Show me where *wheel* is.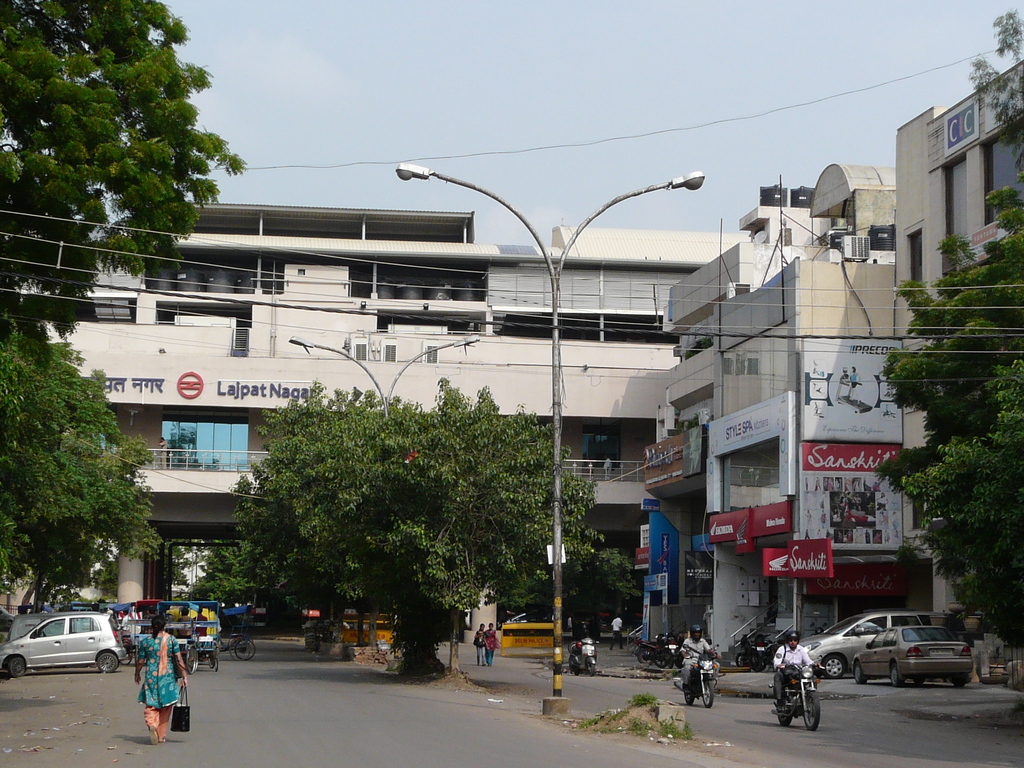
*wheel* is at x1=234, y1=638, x2=257, y2=658.
